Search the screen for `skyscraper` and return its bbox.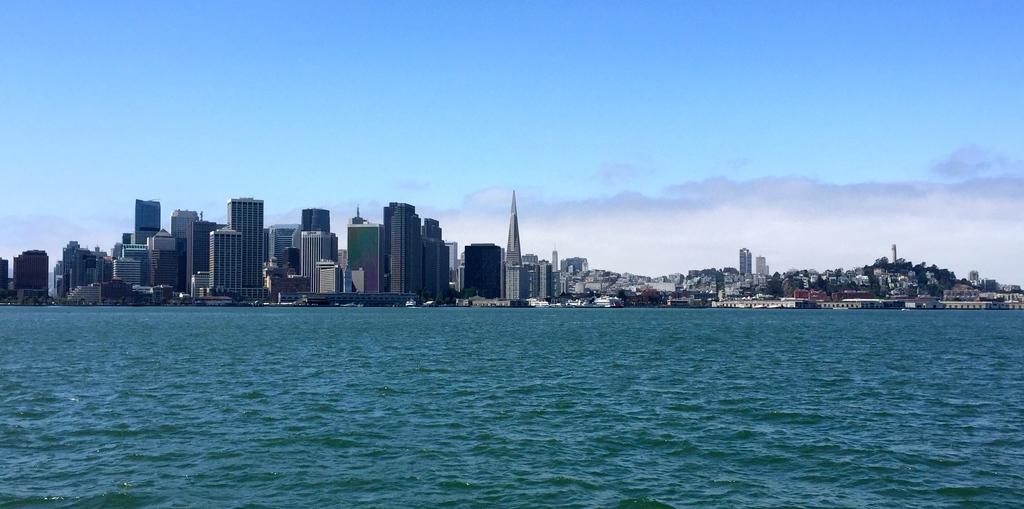
Found: [301, 216, 337, 281].
